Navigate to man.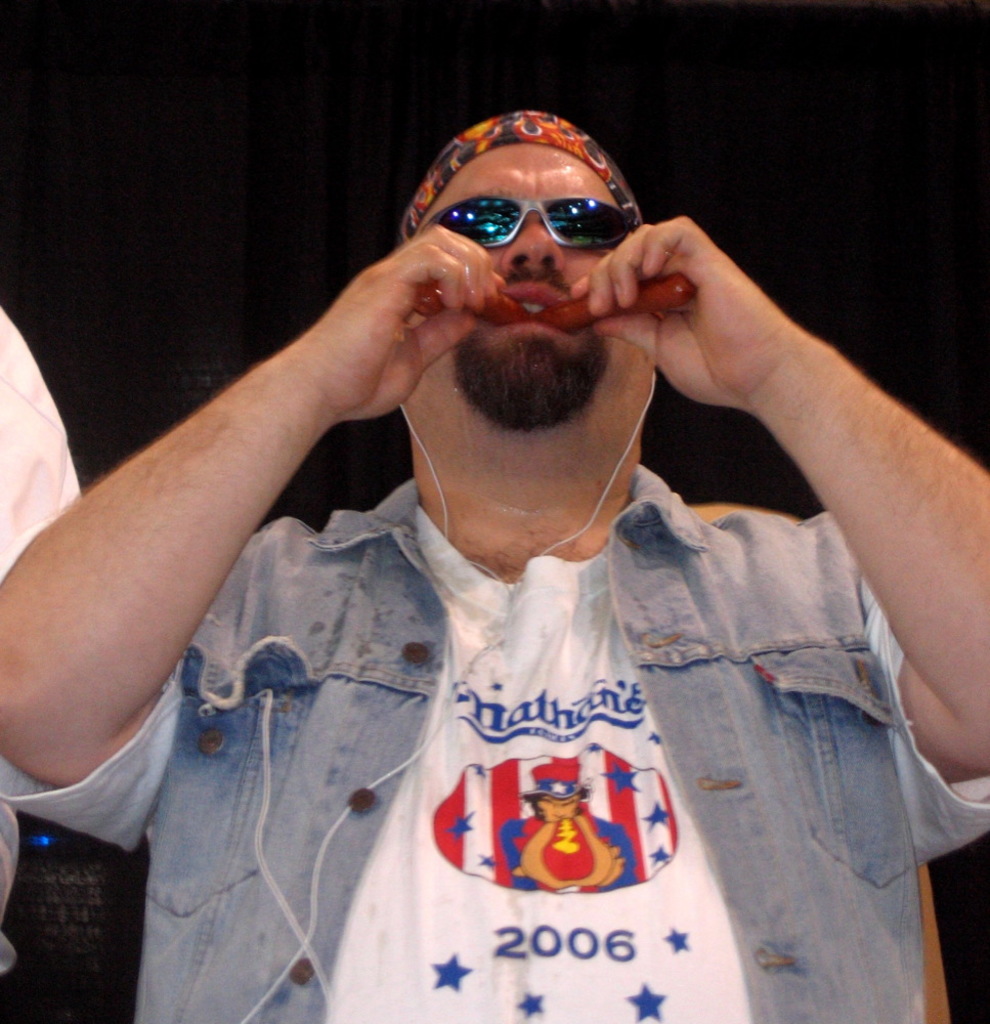
Navigation target: Rect(76, 32, 981, 1000).
